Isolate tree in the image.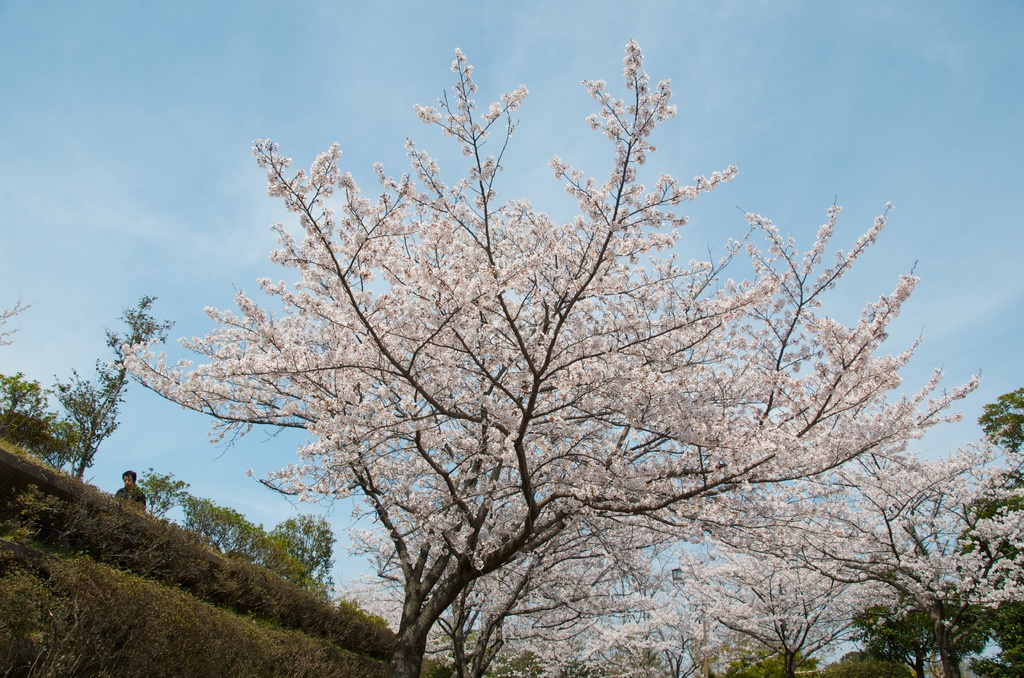
Isolated region: (x1=850, y1=576, x2=998, y2=675).
